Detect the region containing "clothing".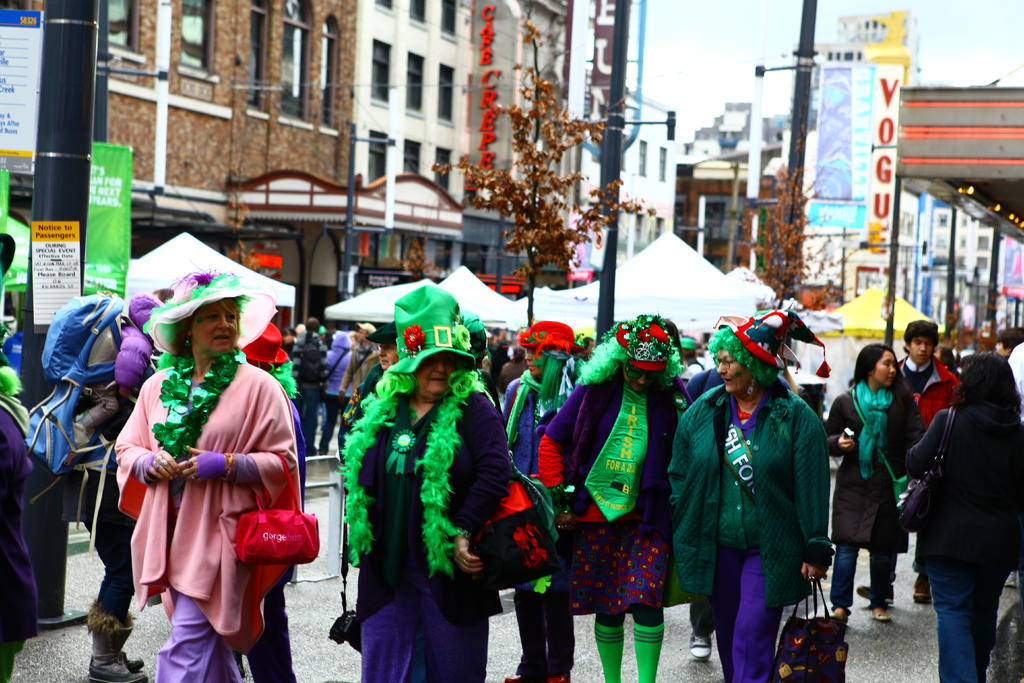
360, 587, 477, 682.
